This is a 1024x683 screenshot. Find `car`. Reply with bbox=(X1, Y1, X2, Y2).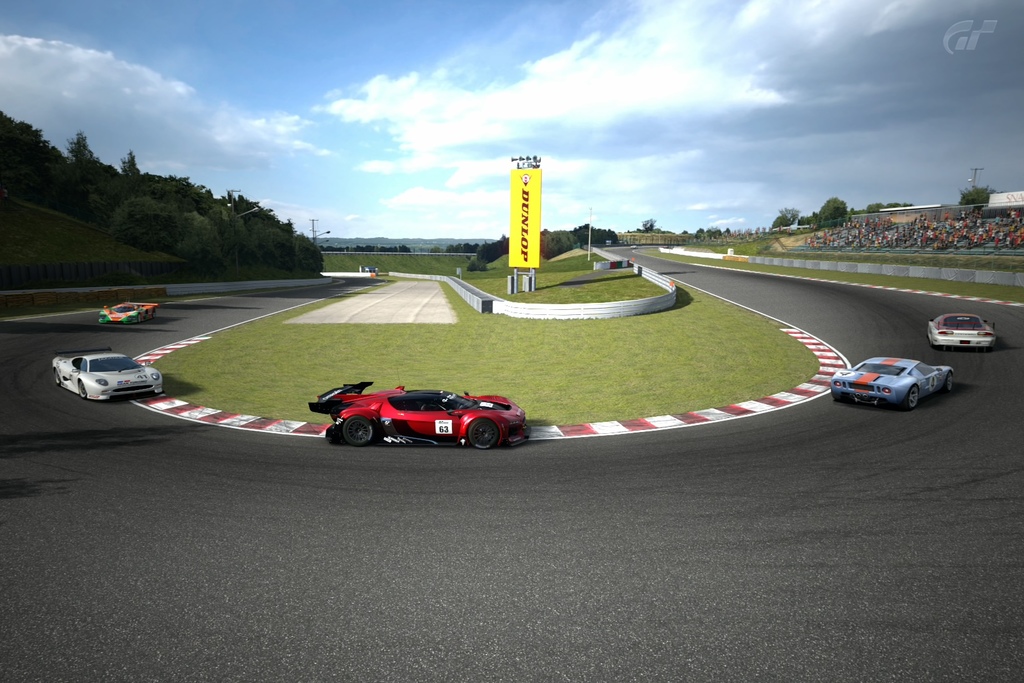
bbox=(829, 348, 966, 411).
